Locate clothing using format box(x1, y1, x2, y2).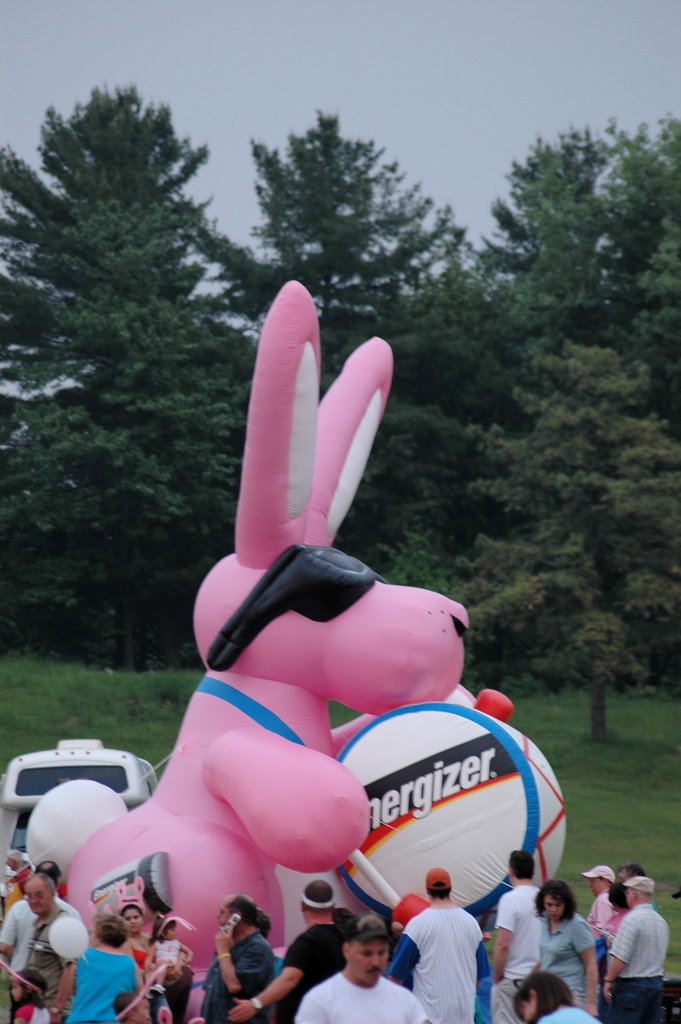
box(381, 900, 489, 1023).
